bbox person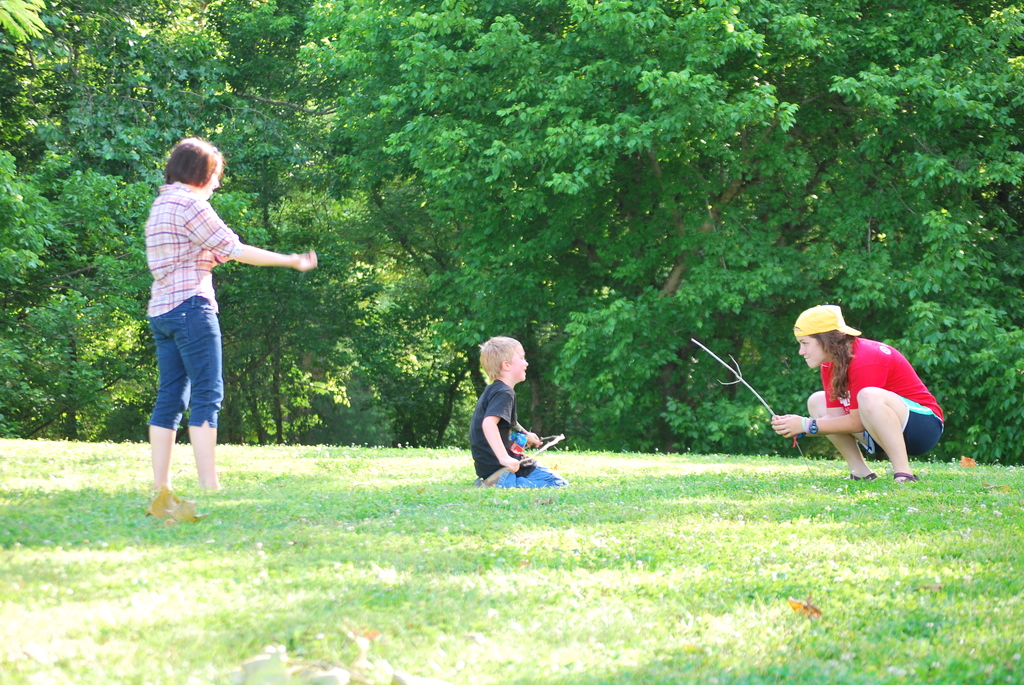
box(472, 354, 554, 499)
